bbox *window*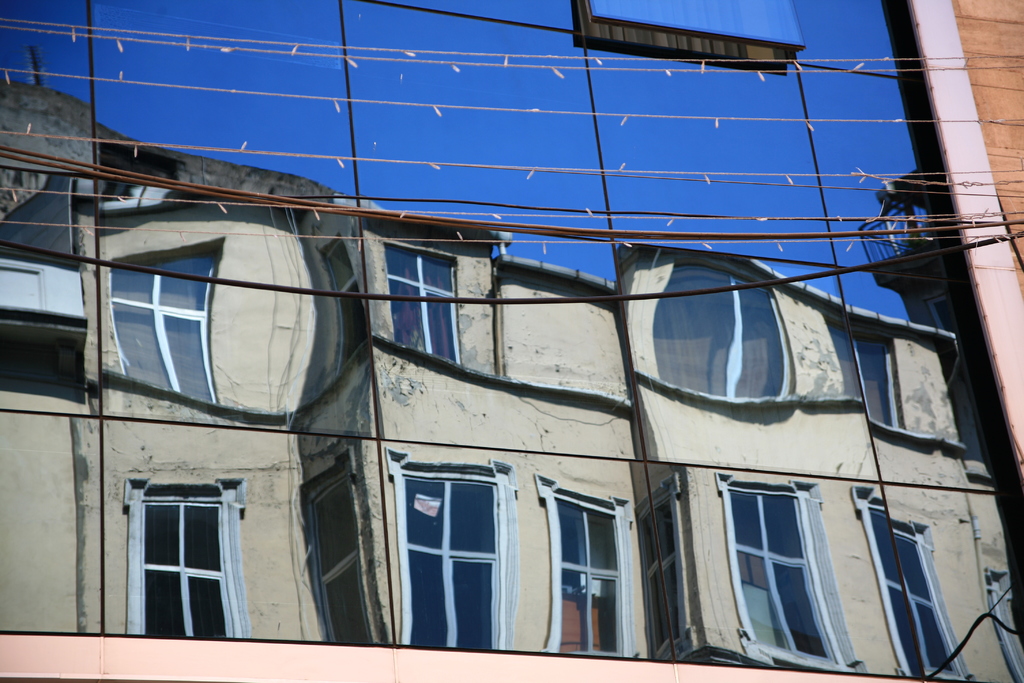
{"x1": 383, "y1": 244, "x2": 463, "y2": 365}
